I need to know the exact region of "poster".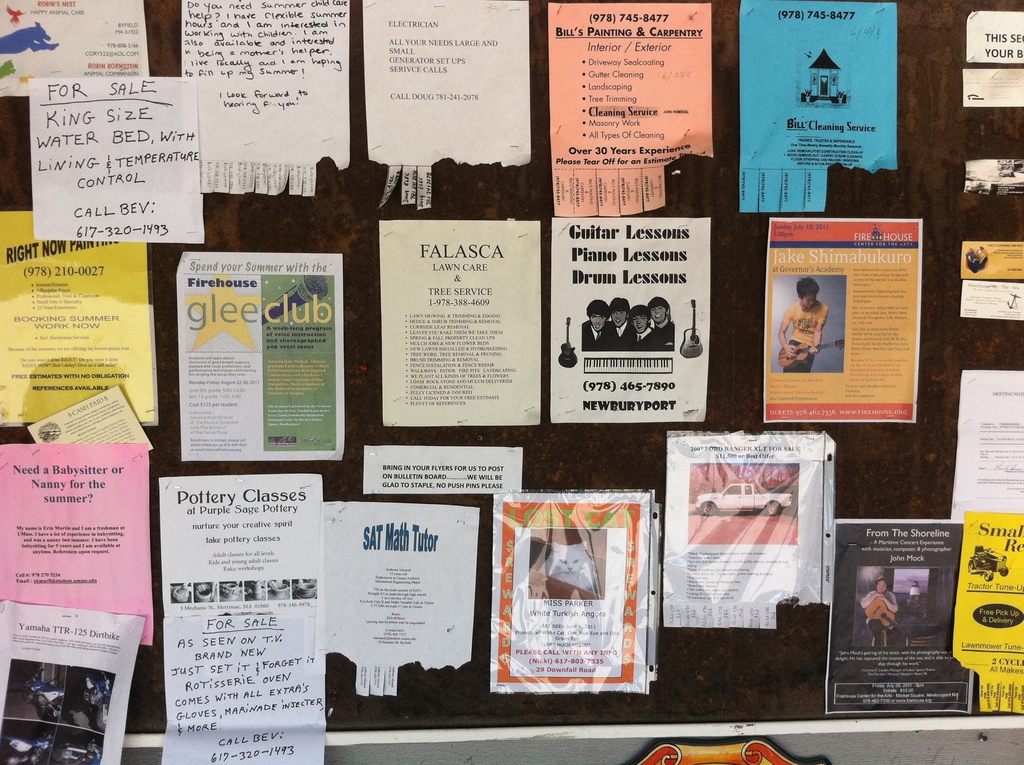
Region: <bbox>179, 0, 344, 191</bbox>.
